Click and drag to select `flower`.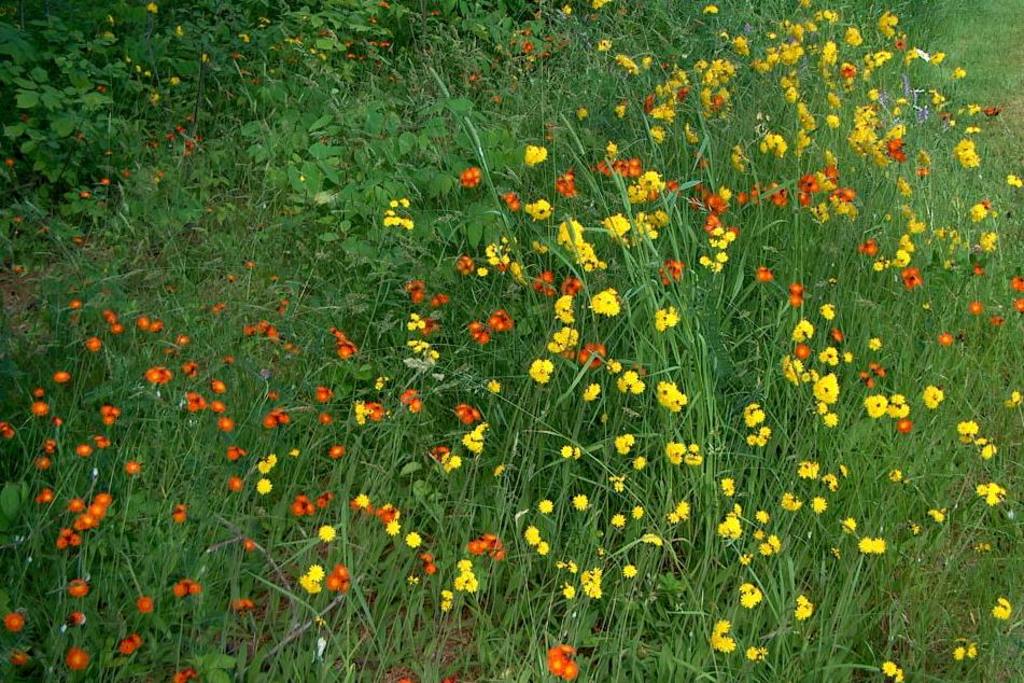
Selection: {"left": 291, "top": 492, "right": 312, "bottom": 513}.
